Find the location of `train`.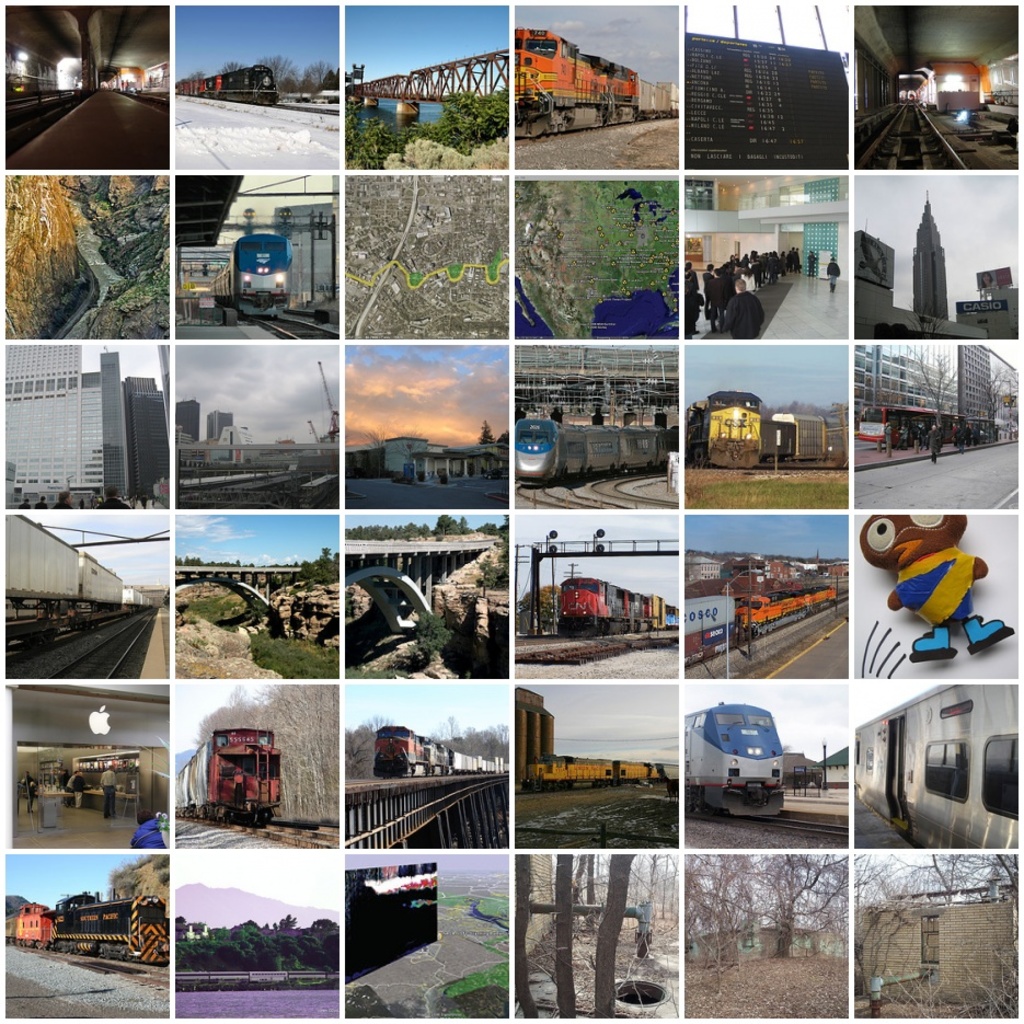
Location: <region>856, 681, 1023, 843</region>.
